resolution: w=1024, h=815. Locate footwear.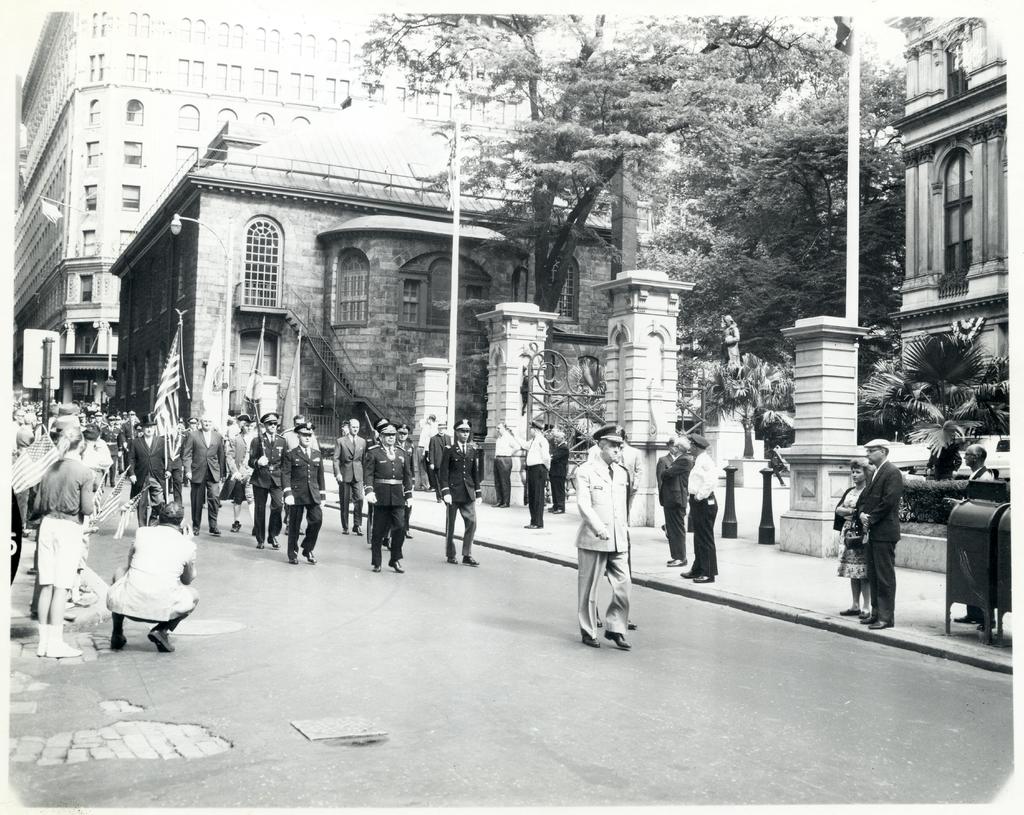
(left=548, top=506, right=552, bottom=511).
